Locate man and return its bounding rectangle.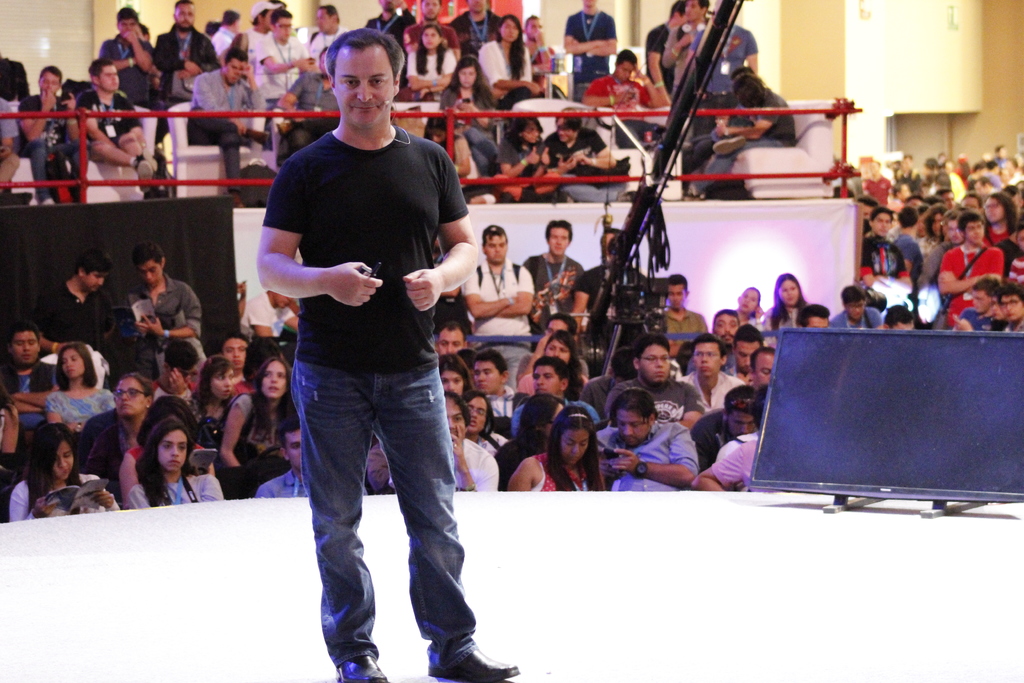
(831, 285, 879, 335).
